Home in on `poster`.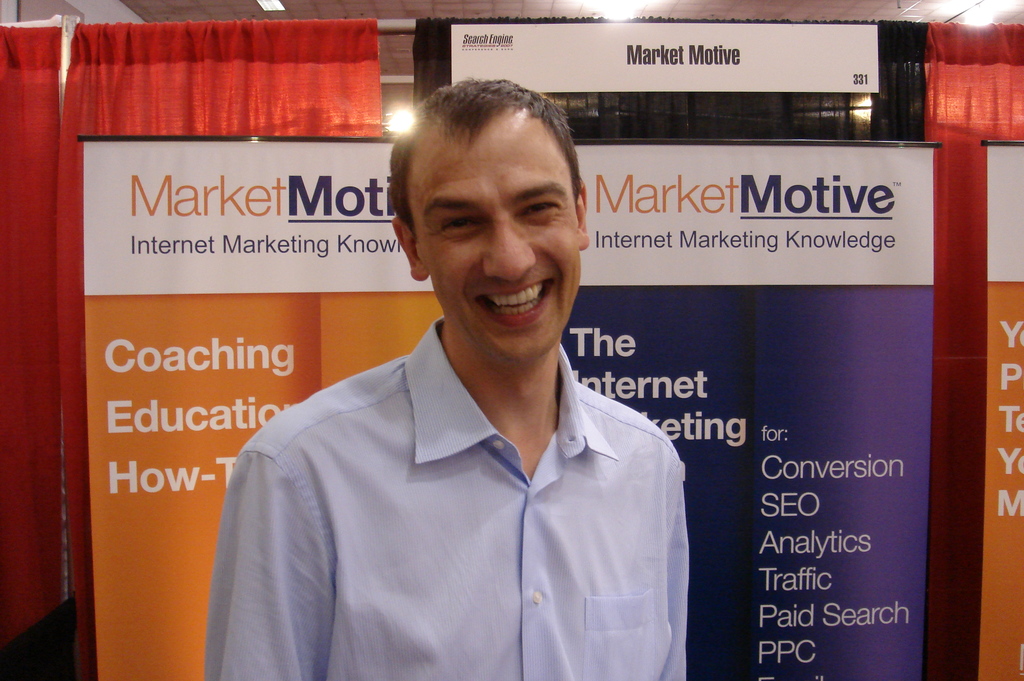
Homed in at BBox(972, 140, 1023, 680).
